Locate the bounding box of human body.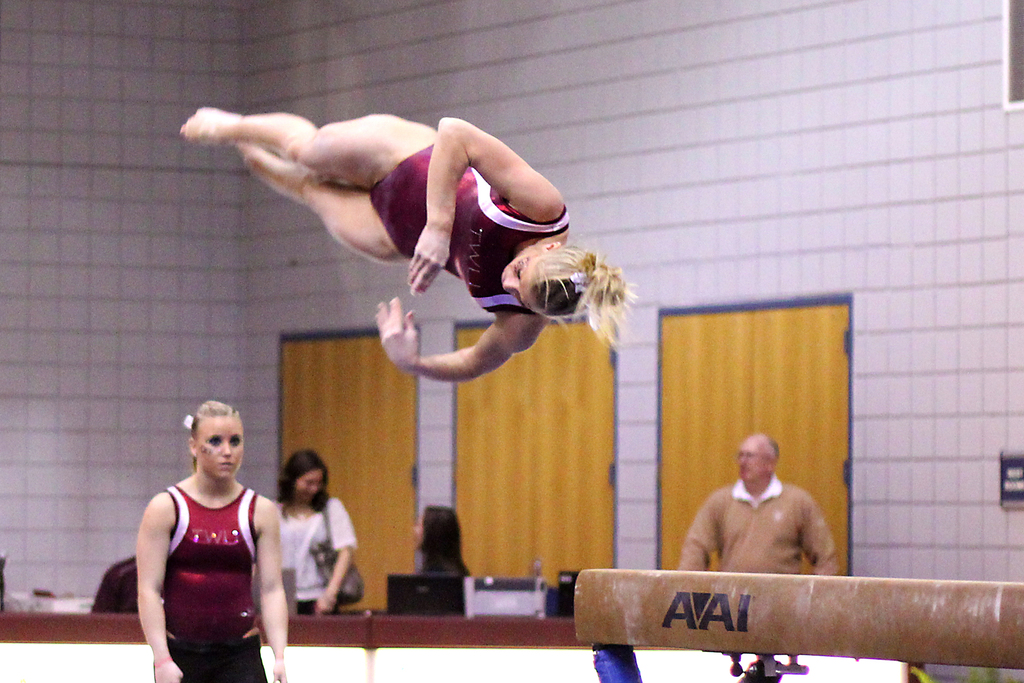
Bounding box: <region>179, 106, 644, 385</region>.
